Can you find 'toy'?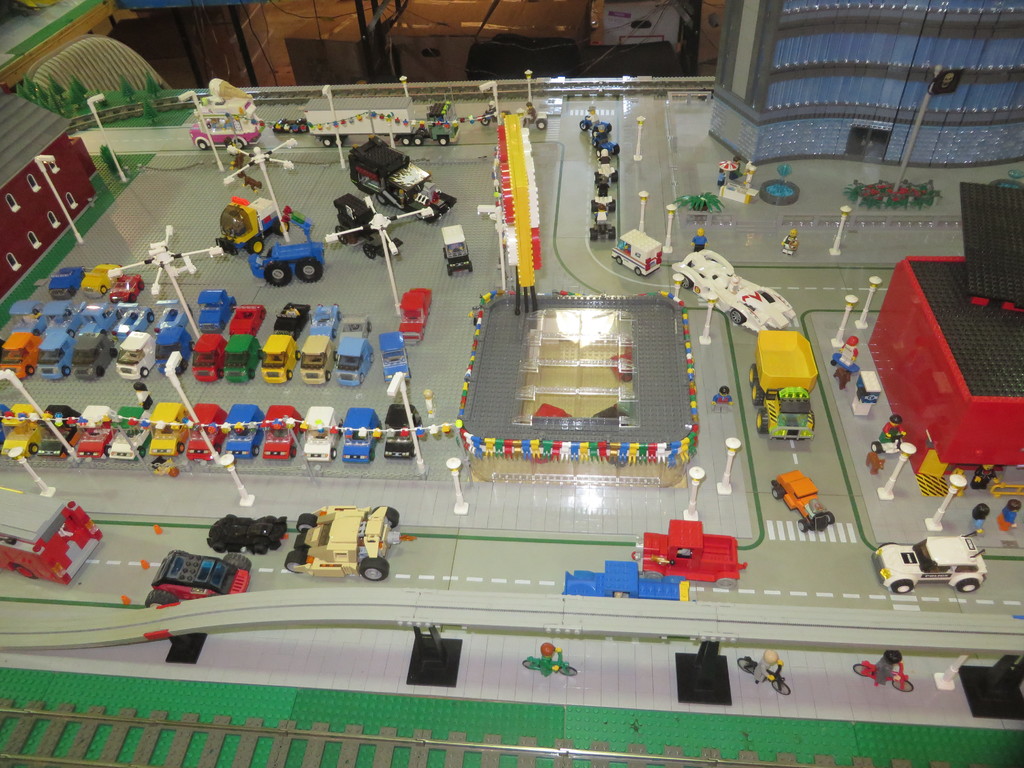
Yes, bounding box: bbox=[188, 73, 265, 148].
